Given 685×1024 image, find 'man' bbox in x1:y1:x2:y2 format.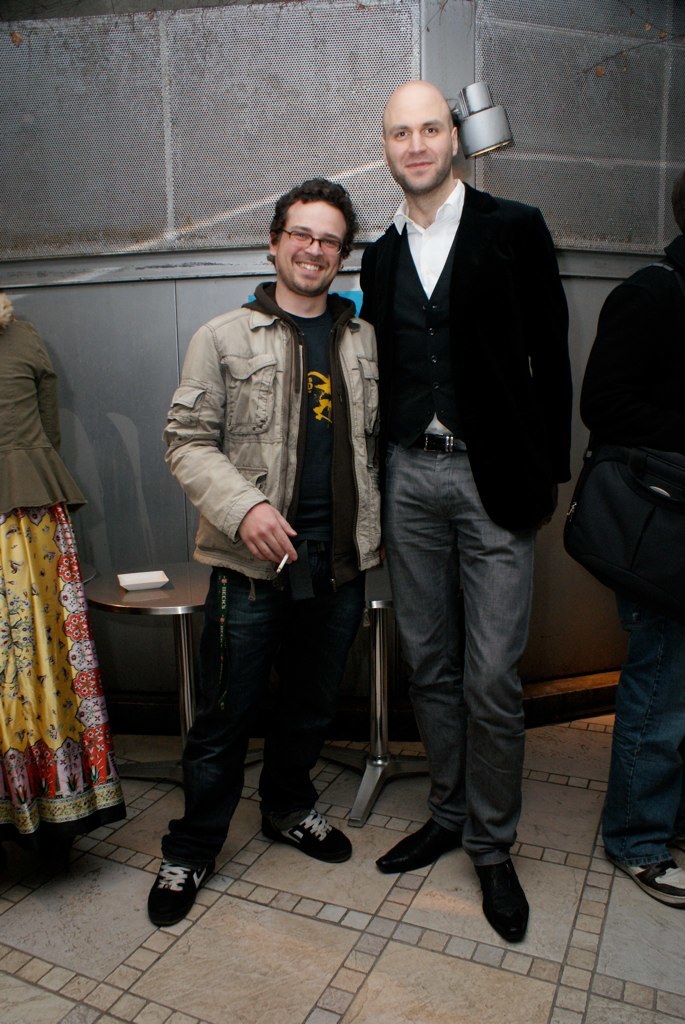
326:74:572:901.
